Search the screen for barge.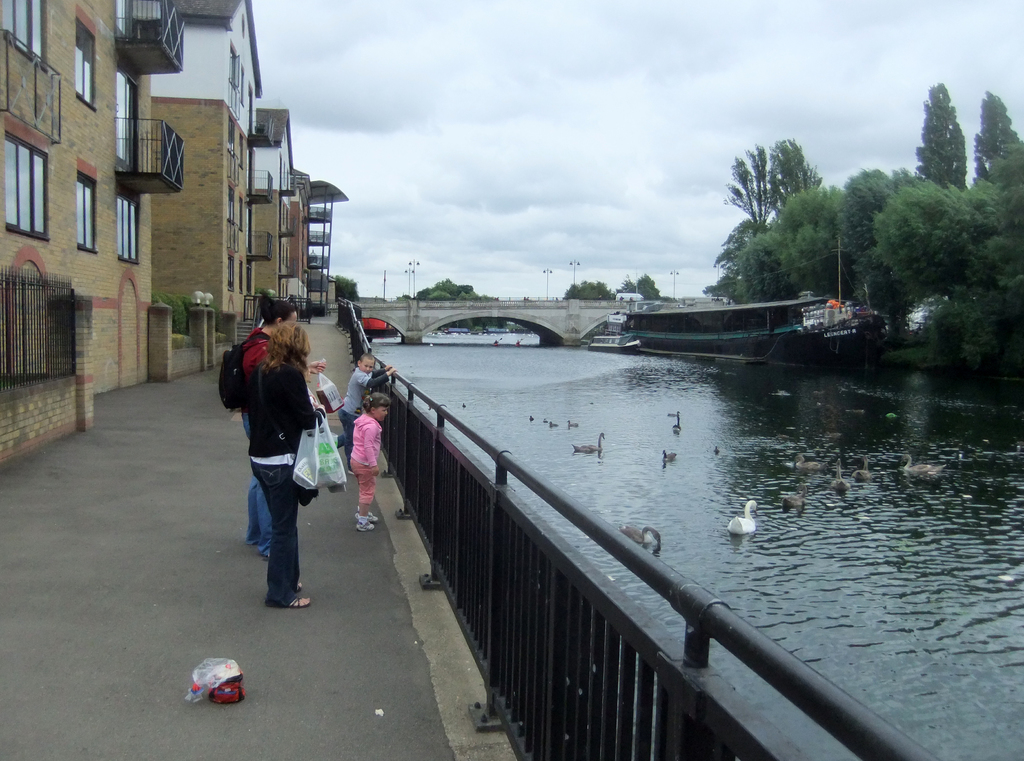
Found at <box>588,239,886,364</box>.
